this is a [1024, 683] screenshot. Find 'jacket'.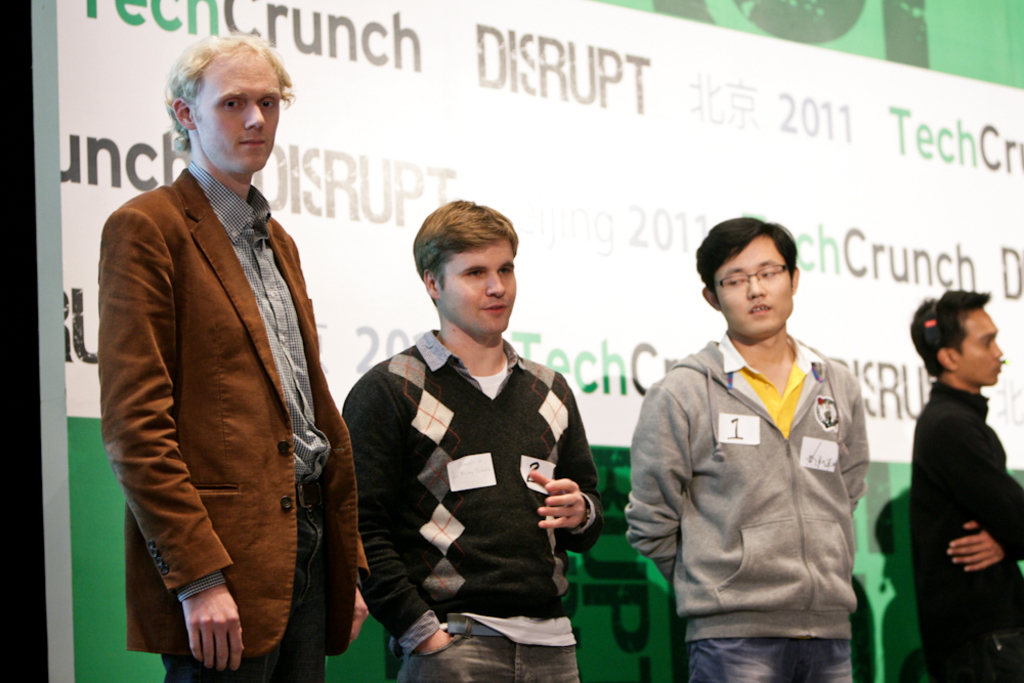
Bounding box: 625, 341, 870, 636.
